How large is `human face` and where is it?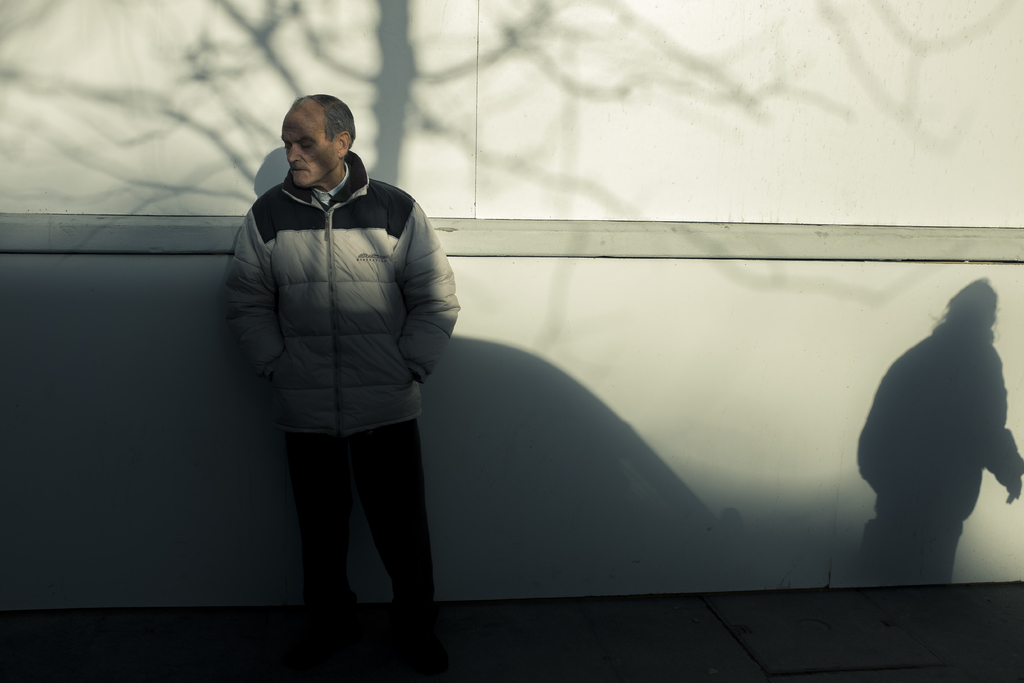
Bounding box: [x1=276, y1=99, x2=342, y2=186].
